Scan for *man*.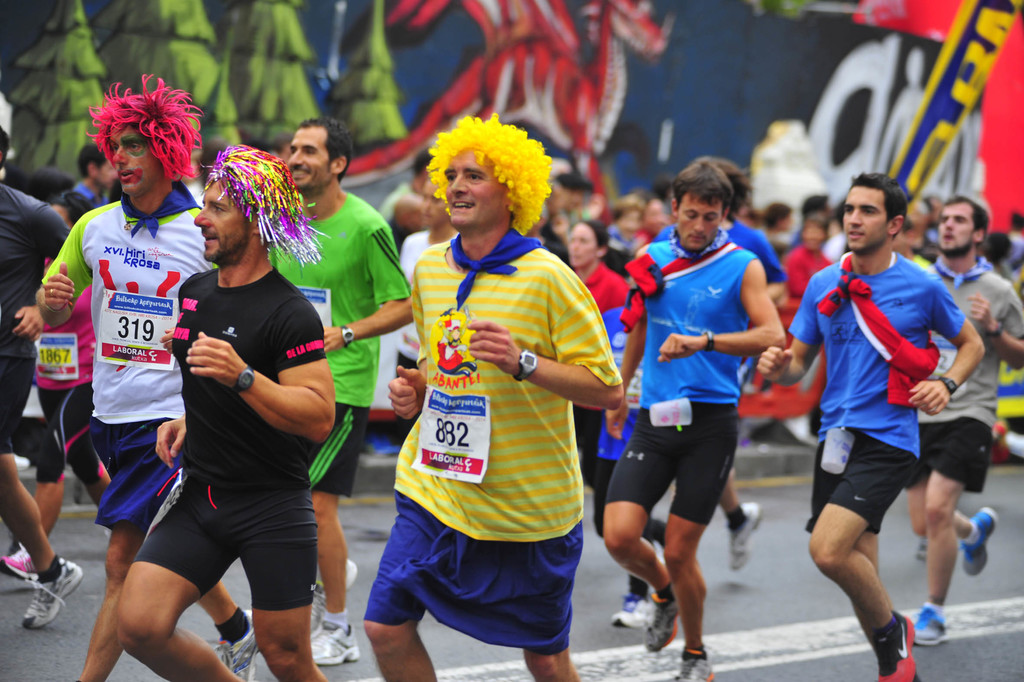
Scan result: [61, 137, 116, 220].
